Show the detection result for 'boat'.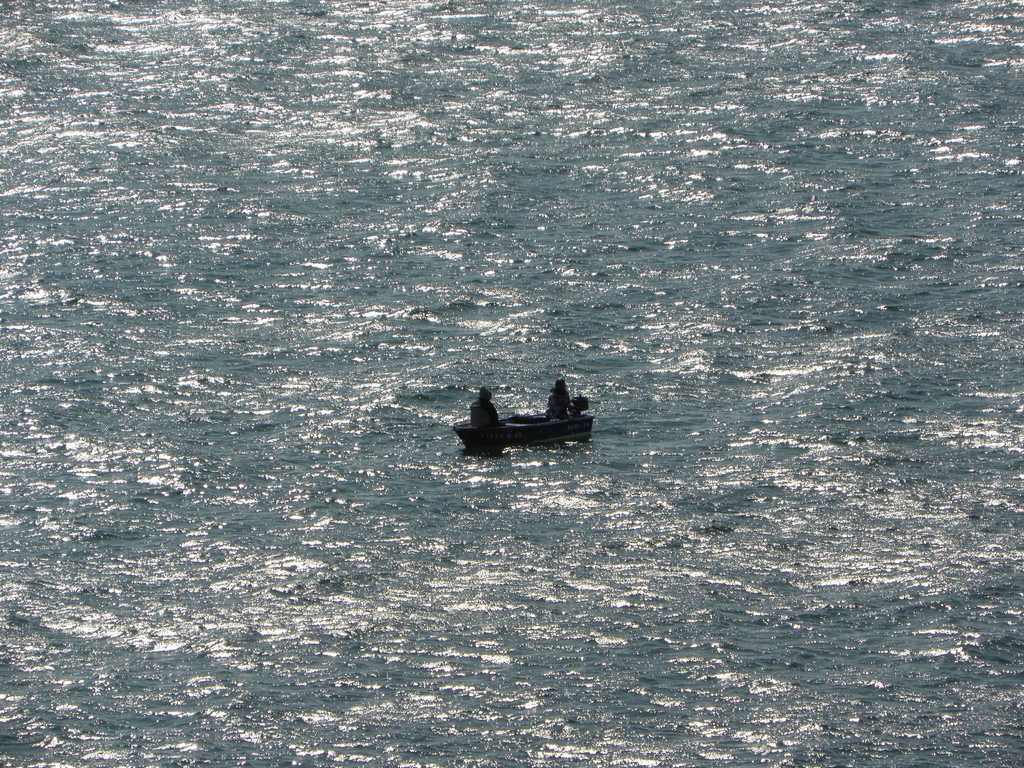
select_region(460, 396, 595, 451).
